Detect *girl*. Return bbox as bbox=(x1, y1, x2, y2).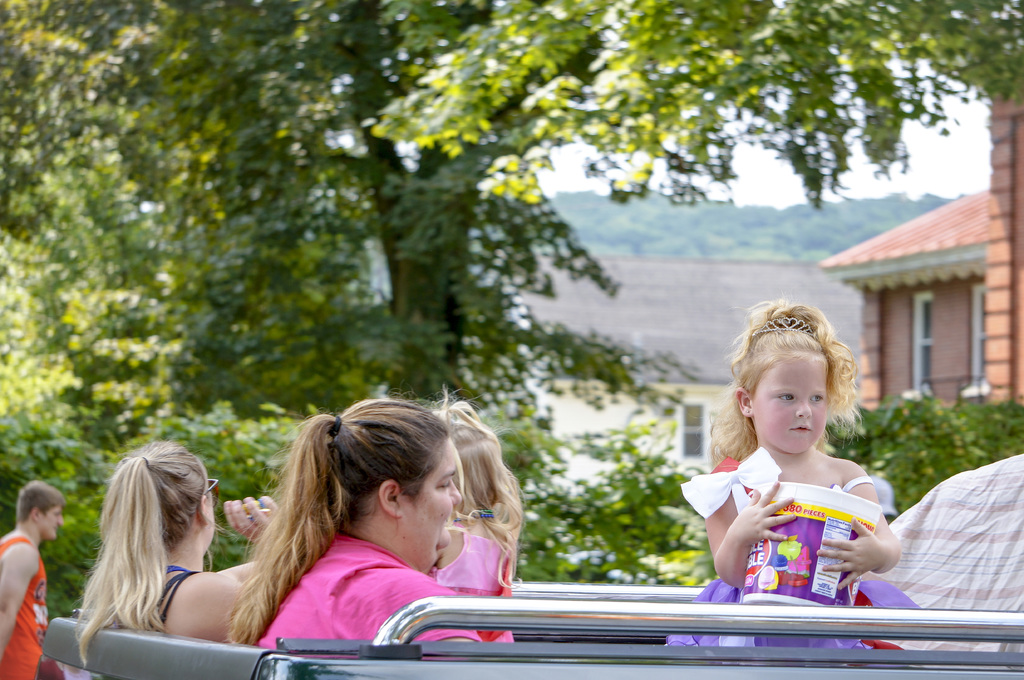
bbox=(426, 383, 524, 644).
